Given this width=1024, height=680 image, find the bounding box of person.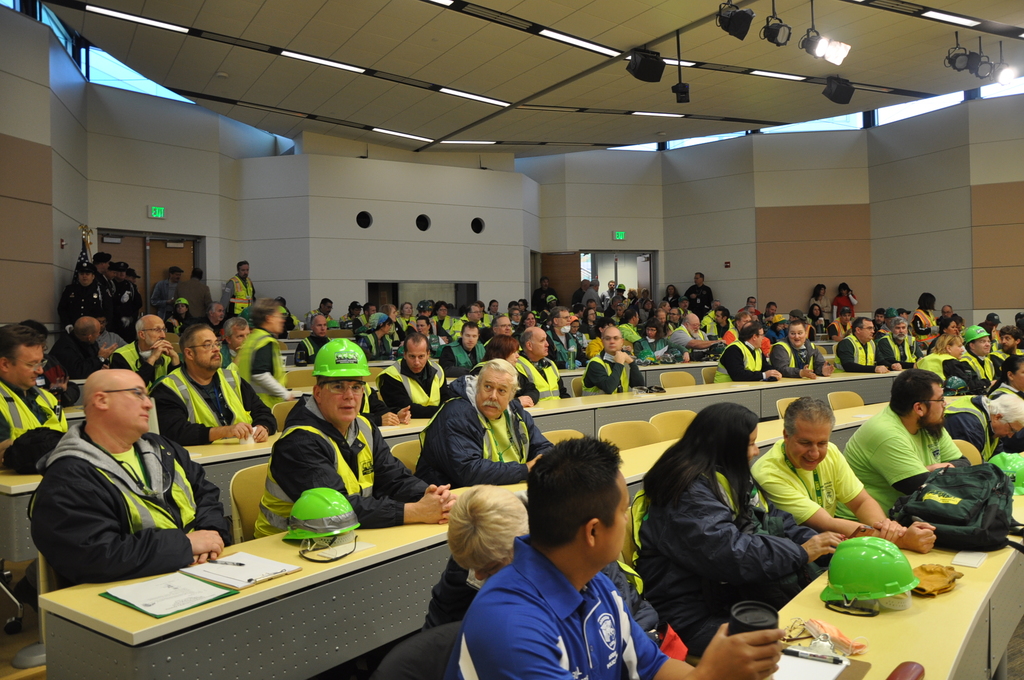
144, 324, 273, 442.
